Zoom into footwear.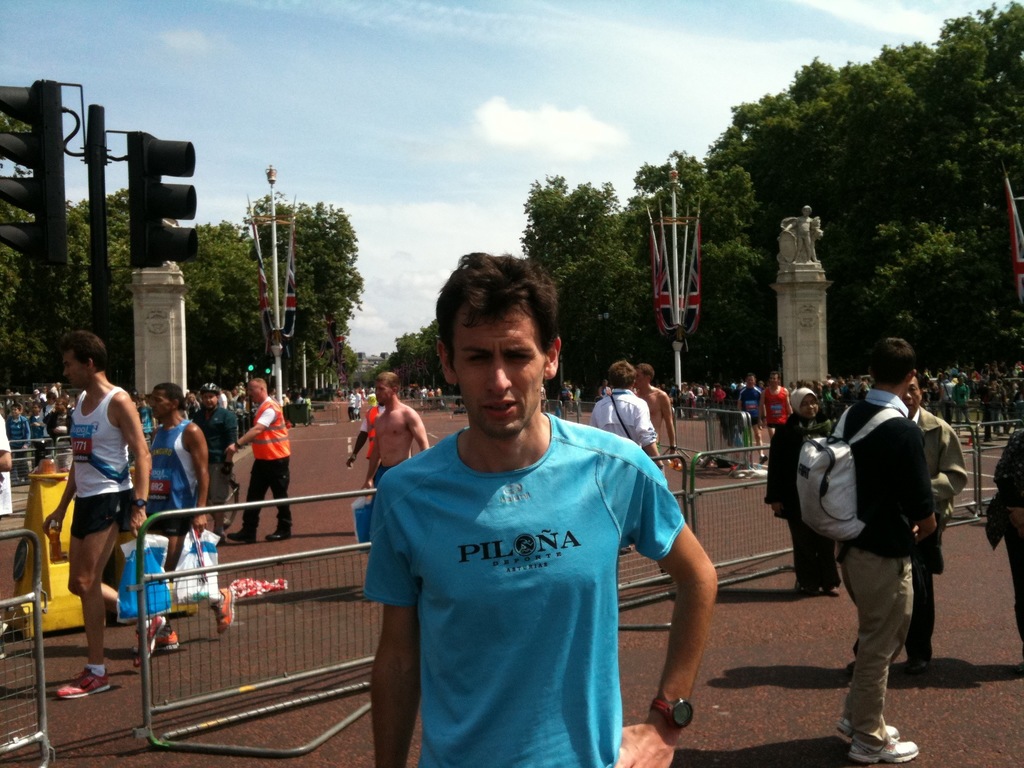
Zoom target: x1=265 y1=531 x2=292 y2=543.
